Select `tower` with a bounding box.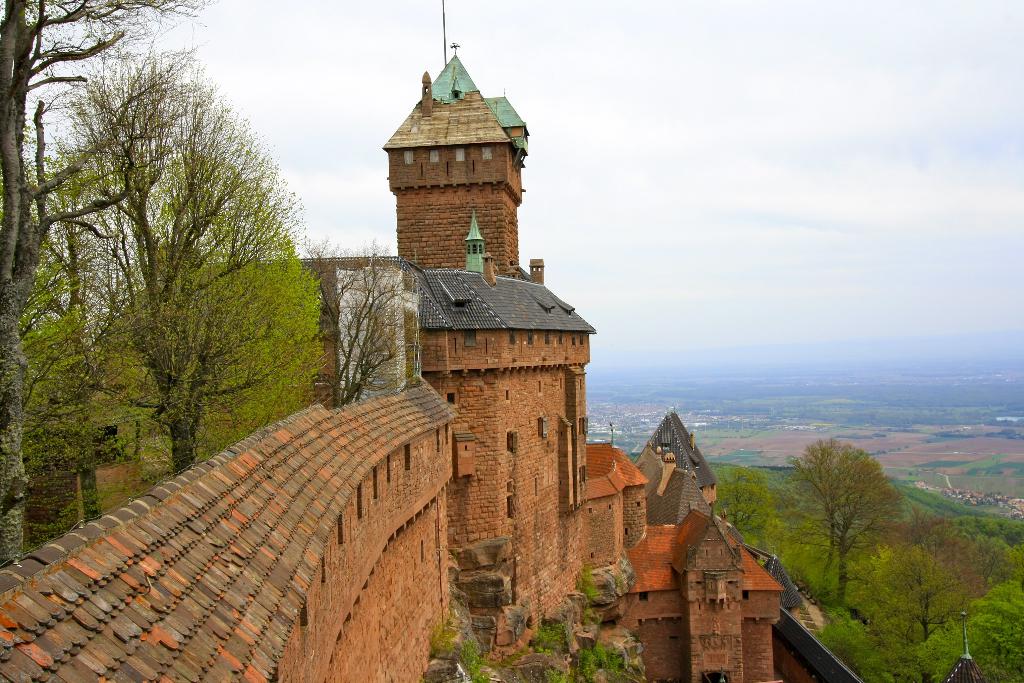
l=627, t=410, r=723, b=525.
